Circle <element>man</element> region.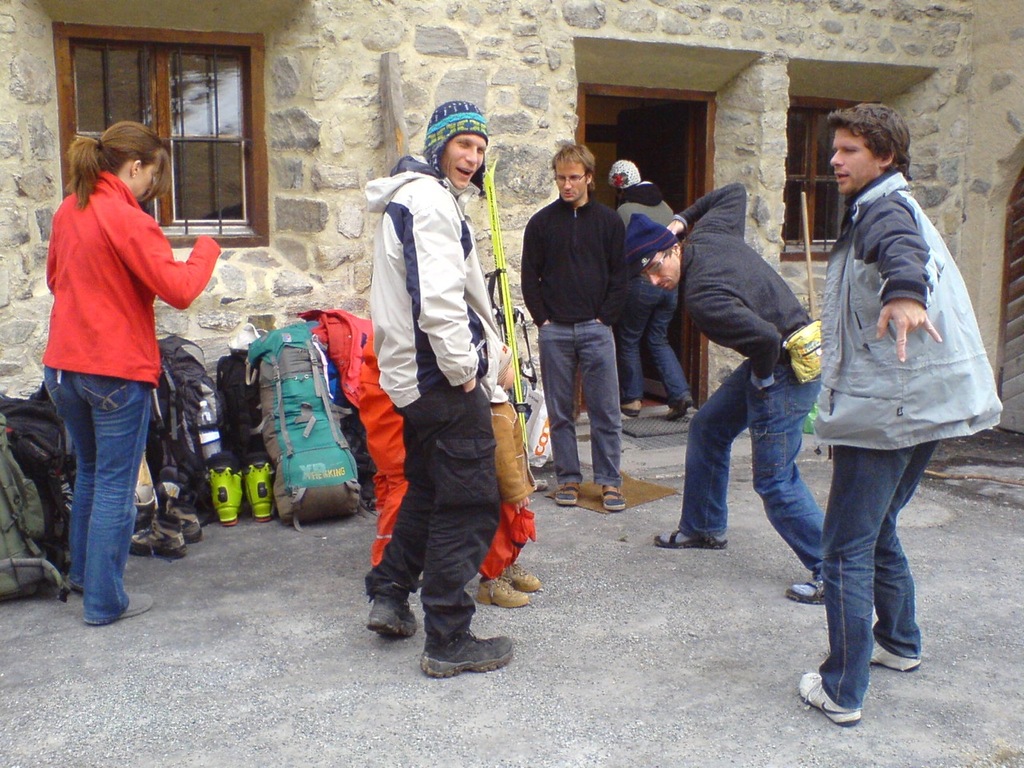
Region: [368, 102, 514, 674].
